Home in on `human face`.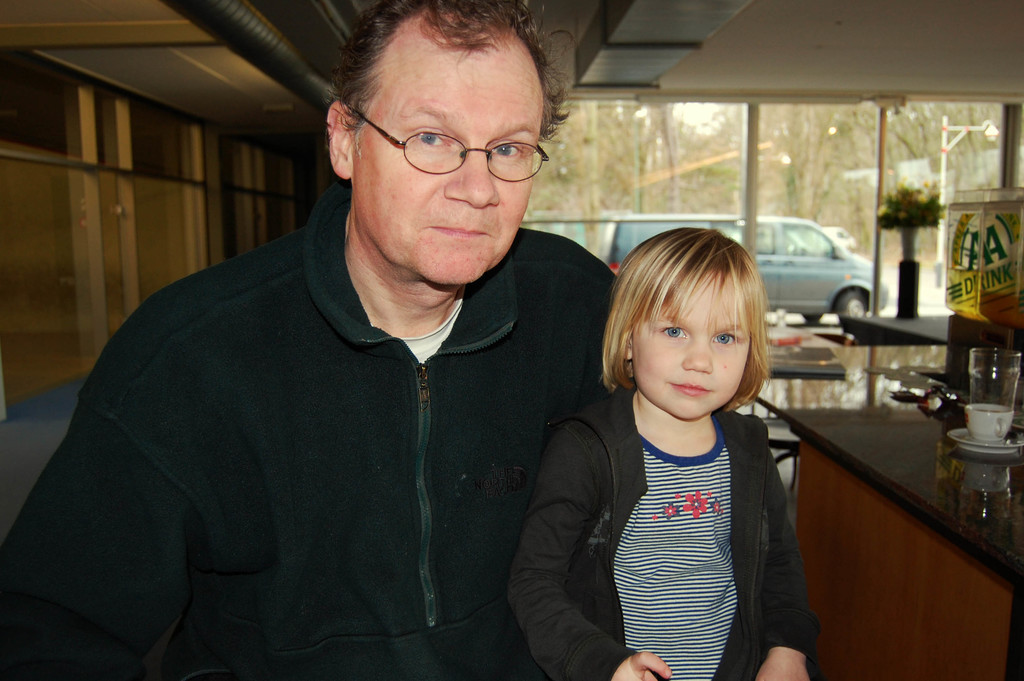
Homed in at (x1=353, y1=22, x2=540, y2=280).
